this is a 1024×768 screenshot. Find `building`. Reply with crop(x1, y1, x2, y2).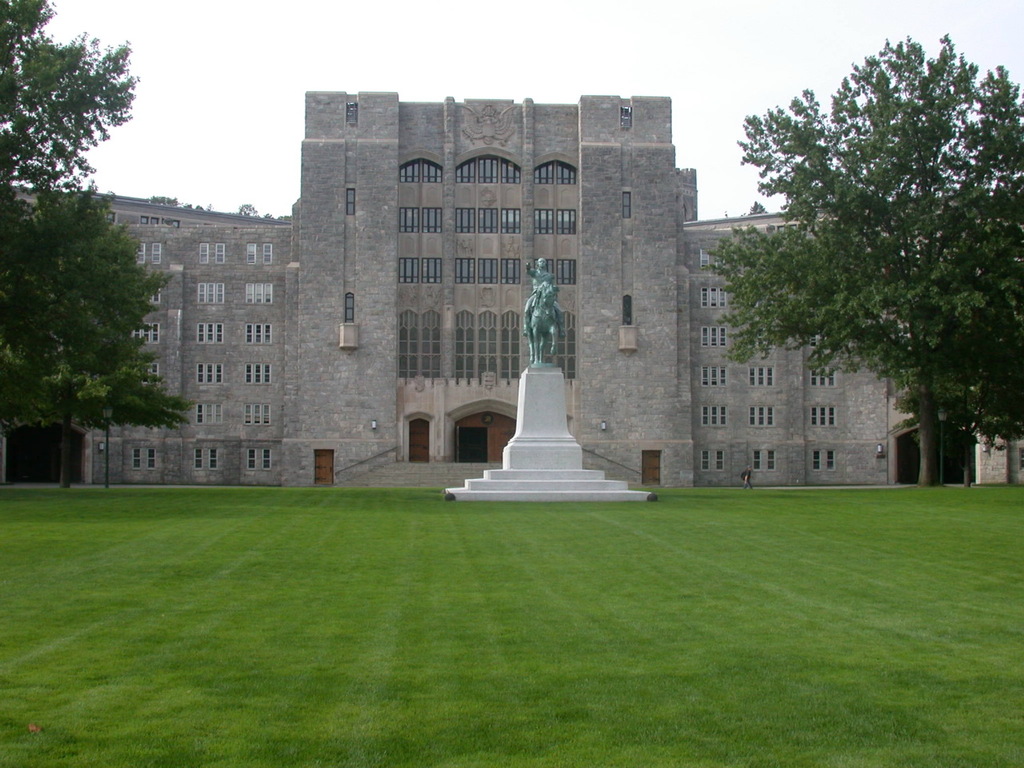
crop(80, 84, 842, 493).
